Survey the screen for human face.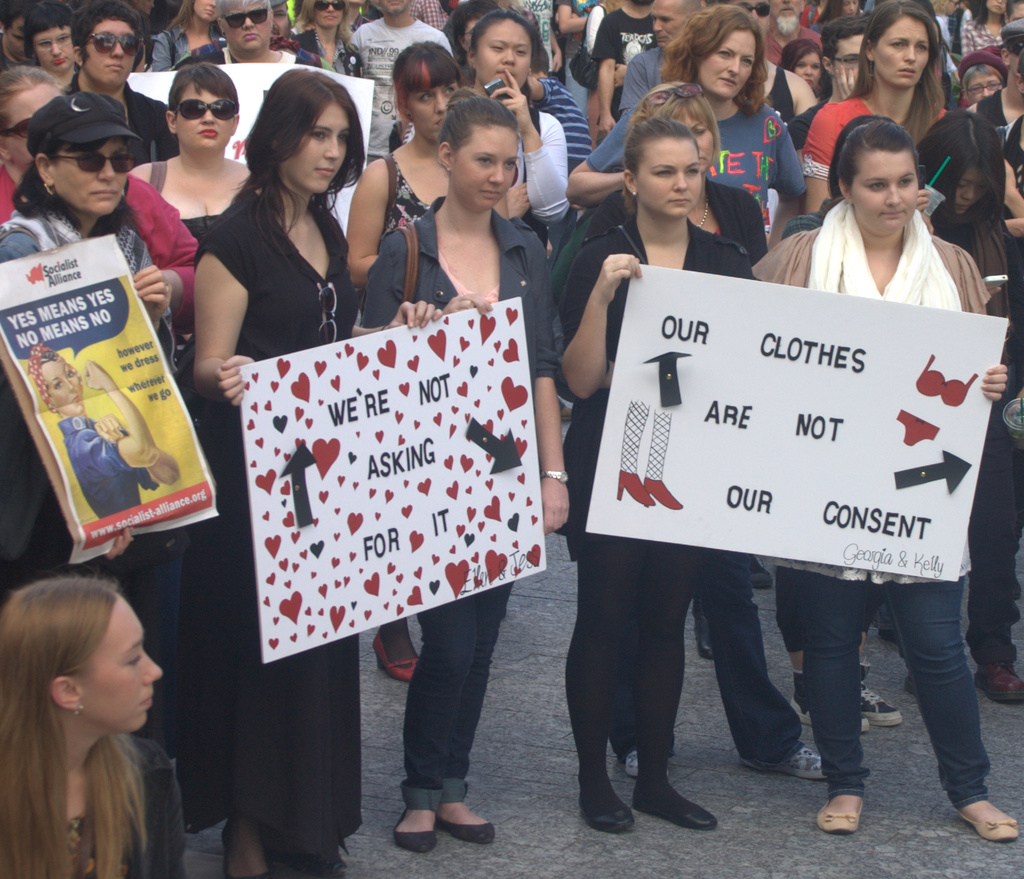
Survey found: 477:20:528:90.
